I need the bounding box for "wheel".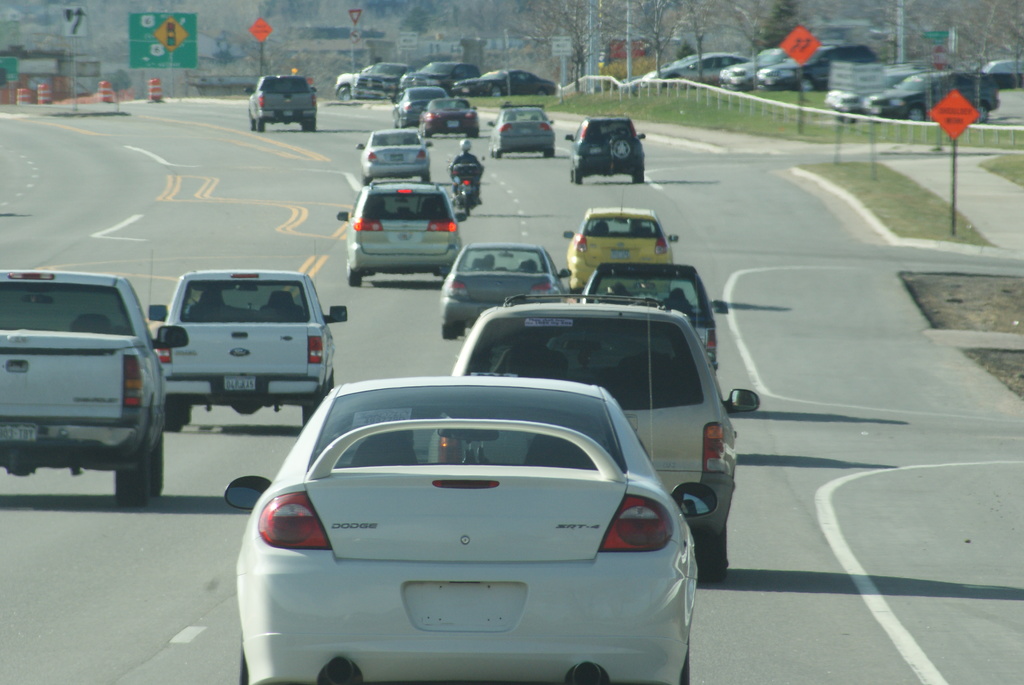
Here it is: Rect(109, 448, 155, 505).
